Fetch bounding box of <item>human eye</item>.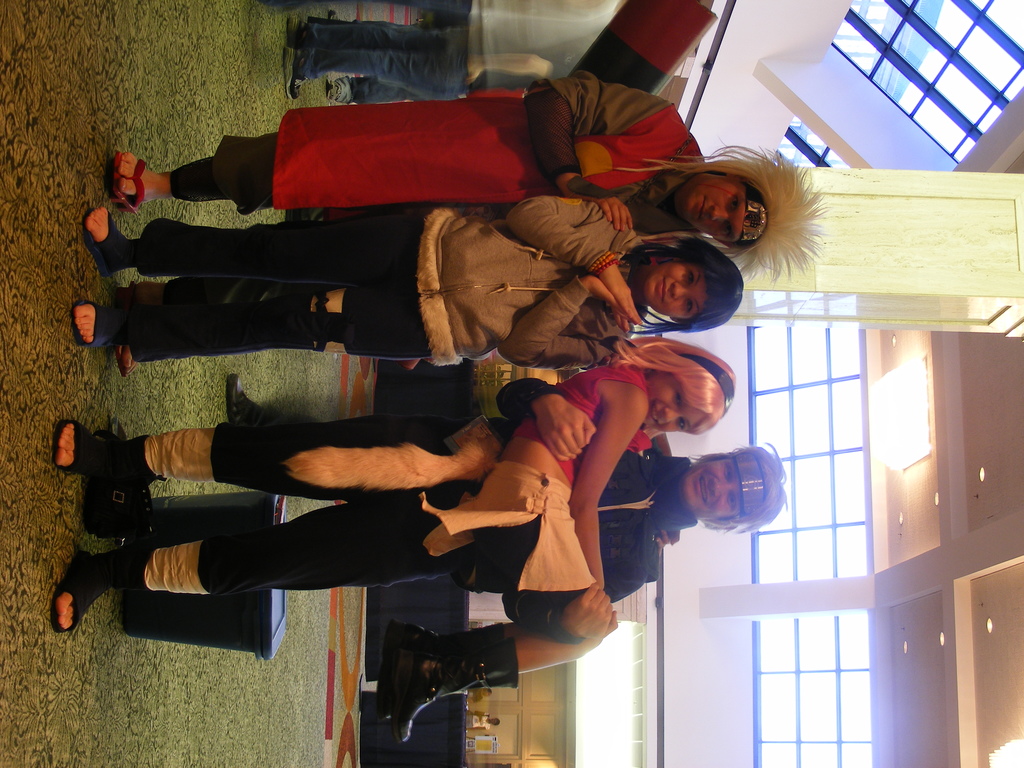
Bbox: locate(727, 490, 735, 511).
